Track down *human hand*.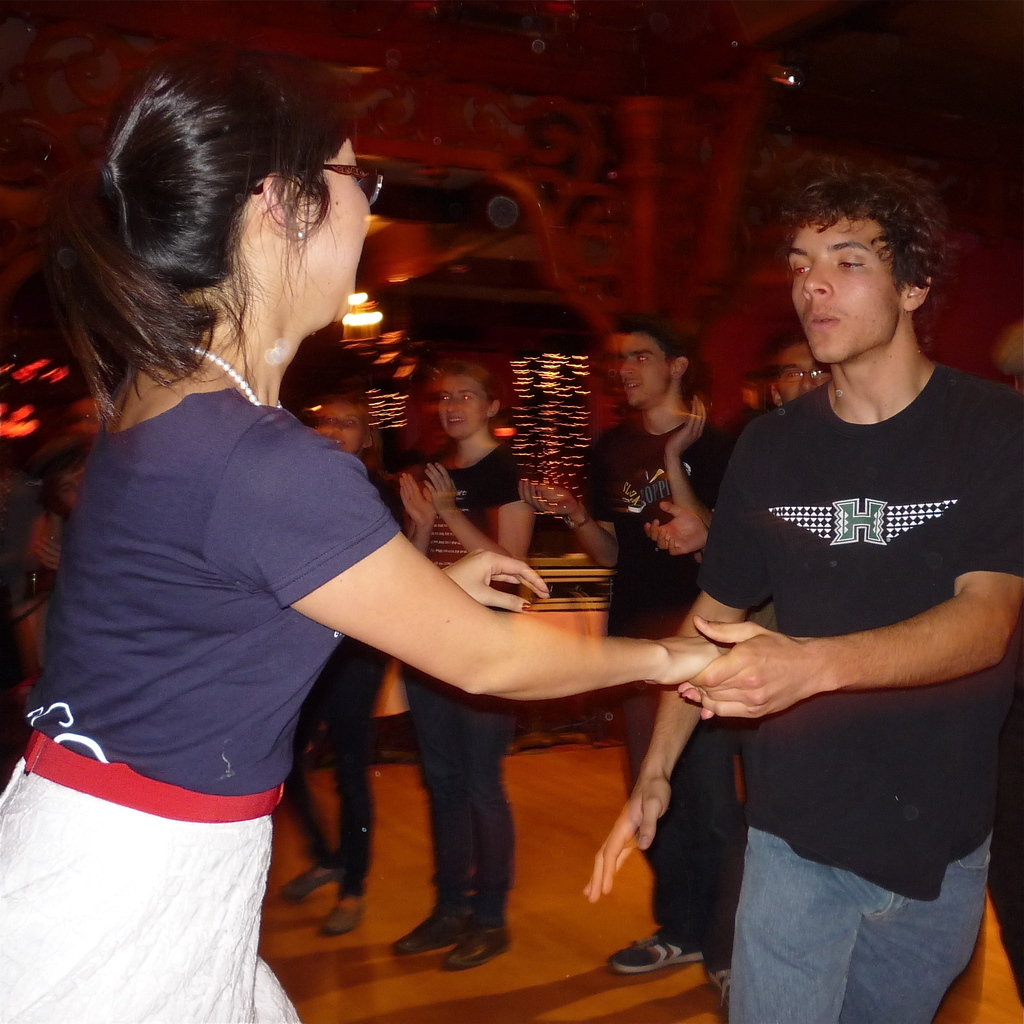
Tracked to select_region(644, 498, 707, 561).
